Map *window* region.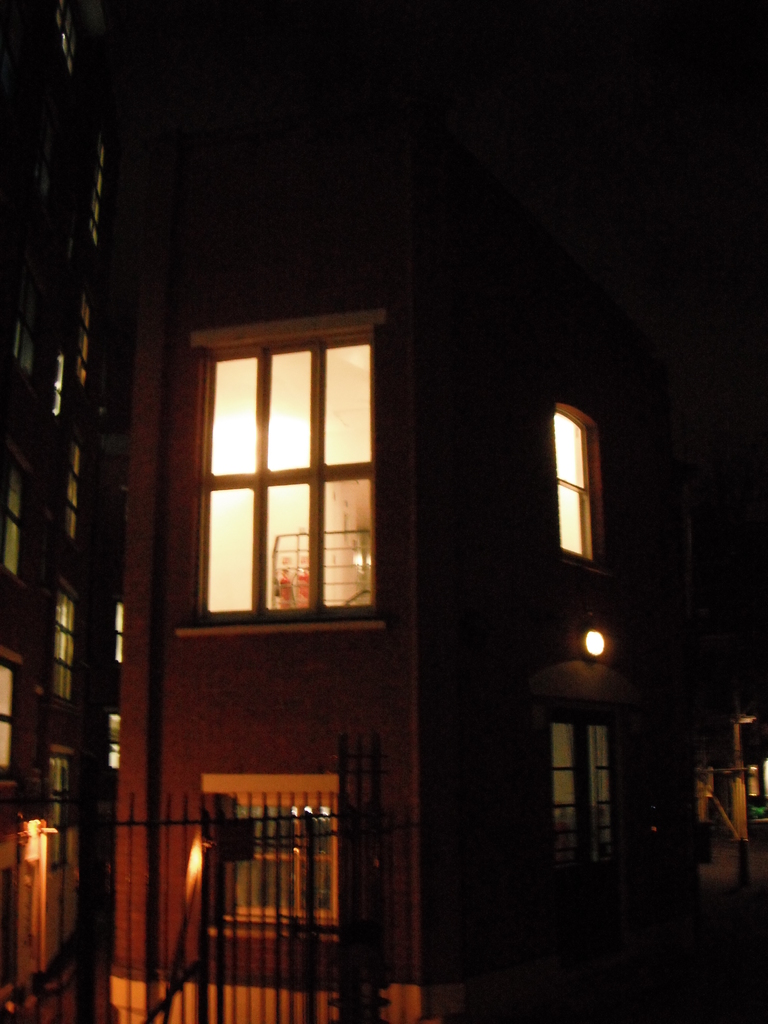
Mapped to {"left": 0, "top": 646, "right": 22, "bottom": 783}.
